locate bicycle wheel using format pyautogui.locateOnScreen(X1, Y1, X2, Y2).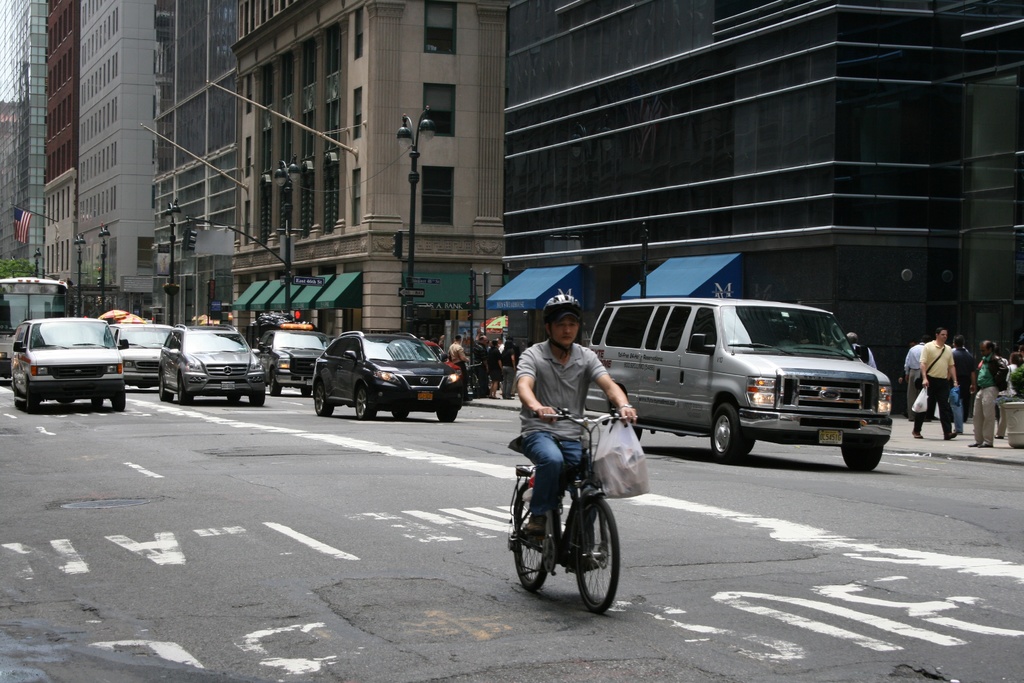
pyautogui.locateOnScreen(514, 479, 554, 596).
